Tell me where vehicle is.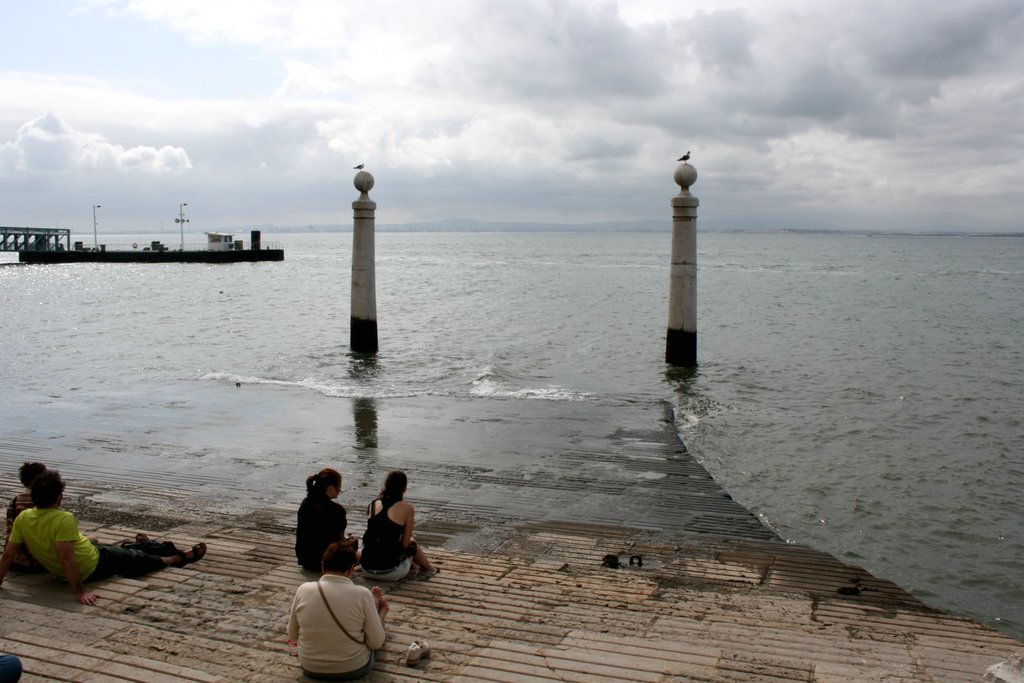
vehicle is at detection(22, 197, 286, 263).
